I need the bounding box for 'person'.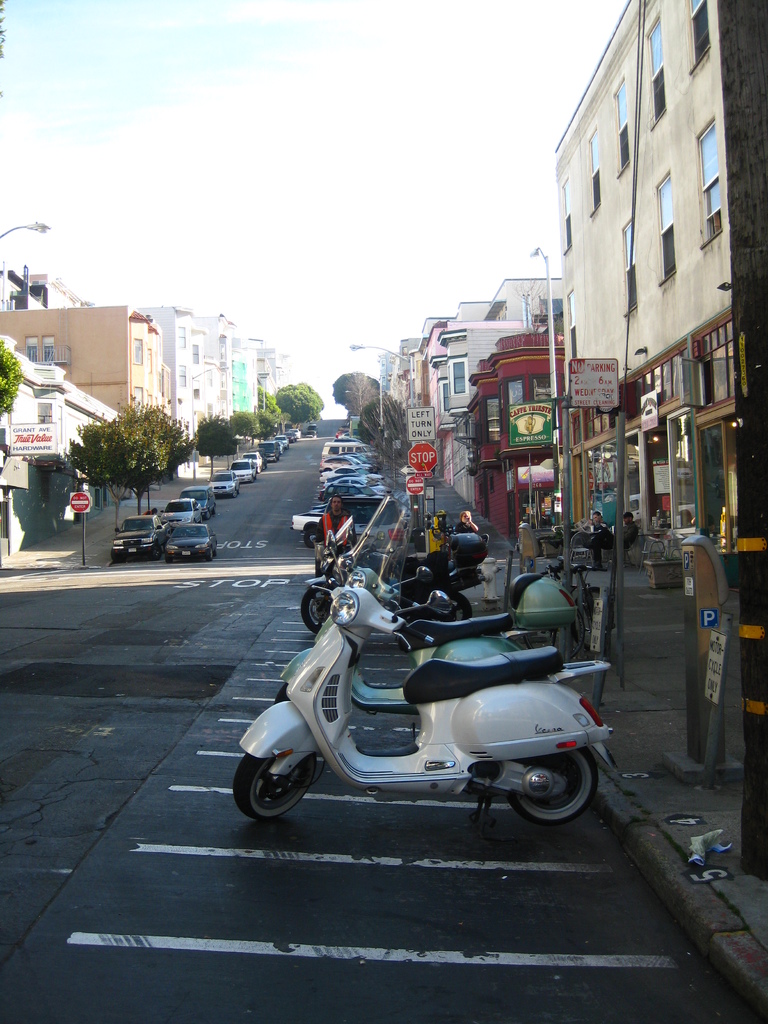
Here it is: {"x1": 455, "y1": 509, "x2": 479, "y2": 535}.
